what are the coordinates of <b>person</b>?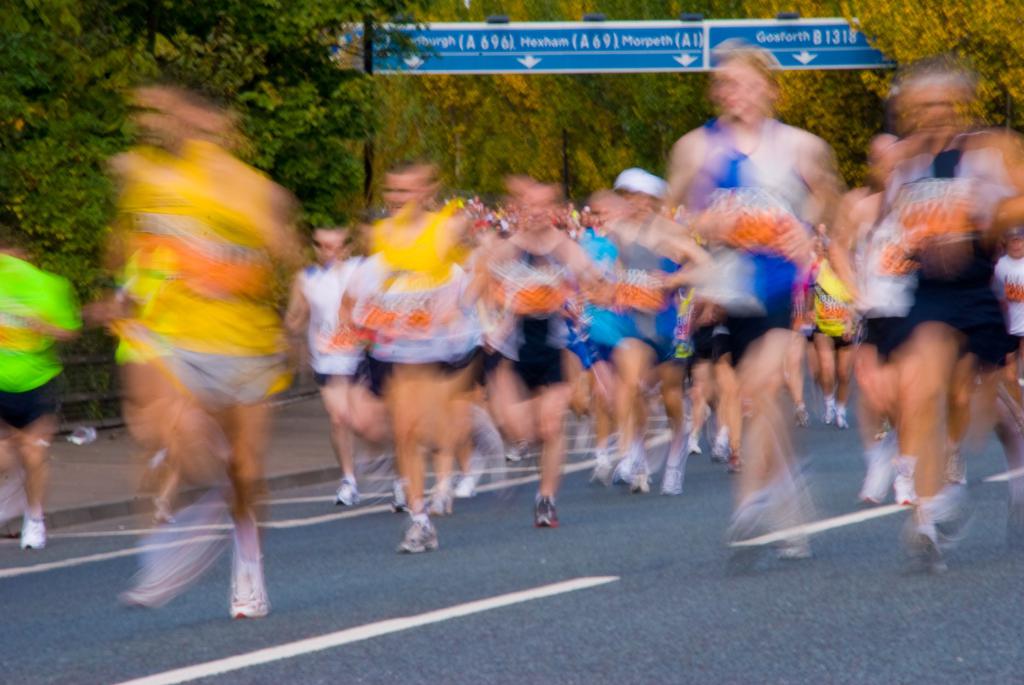
bbox=(336, 156, 491, 562).
